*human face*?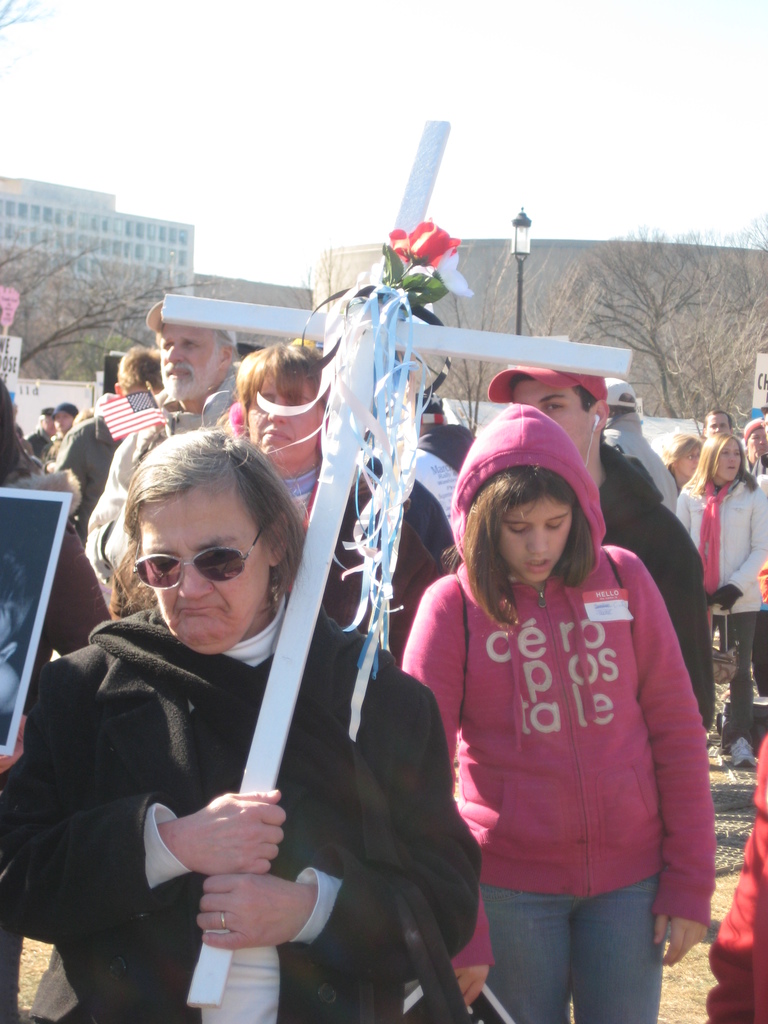
(left=515, top=378, right=591, bottom=456)
